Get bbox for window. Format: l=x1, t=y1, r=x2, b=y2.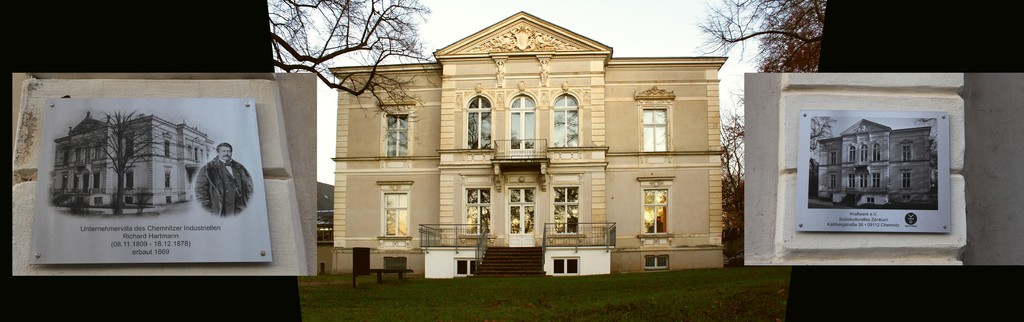
l=95, t=199, r=104, b=204.
